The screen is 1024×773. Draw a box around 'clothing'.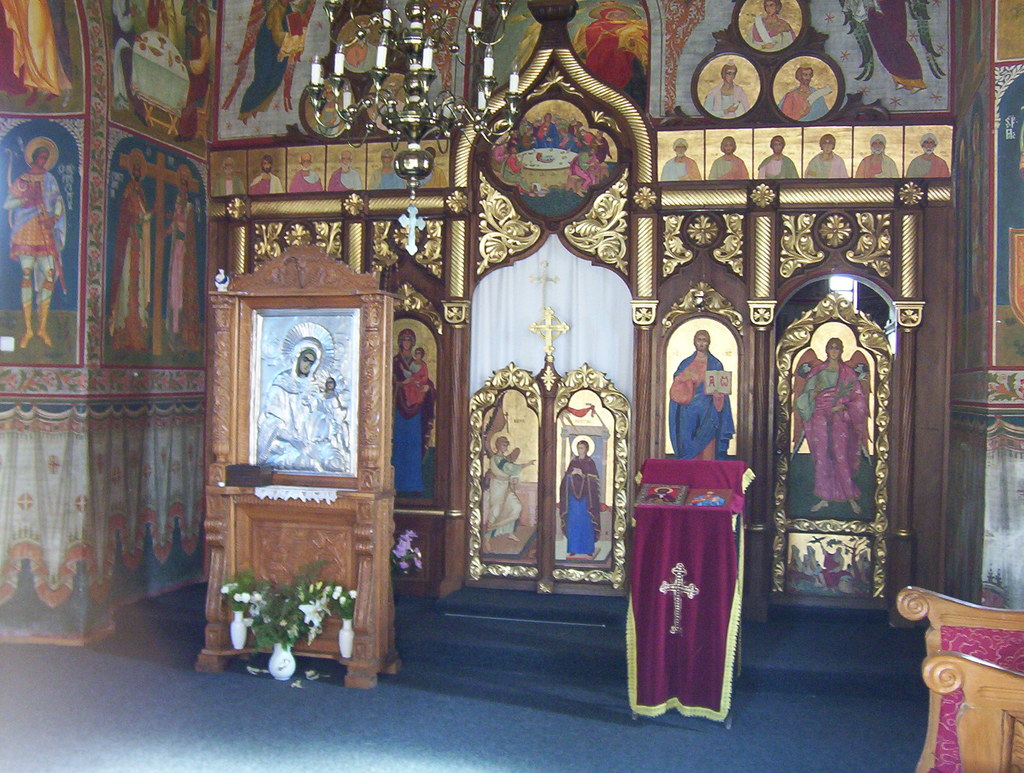
669/352/733/457.
